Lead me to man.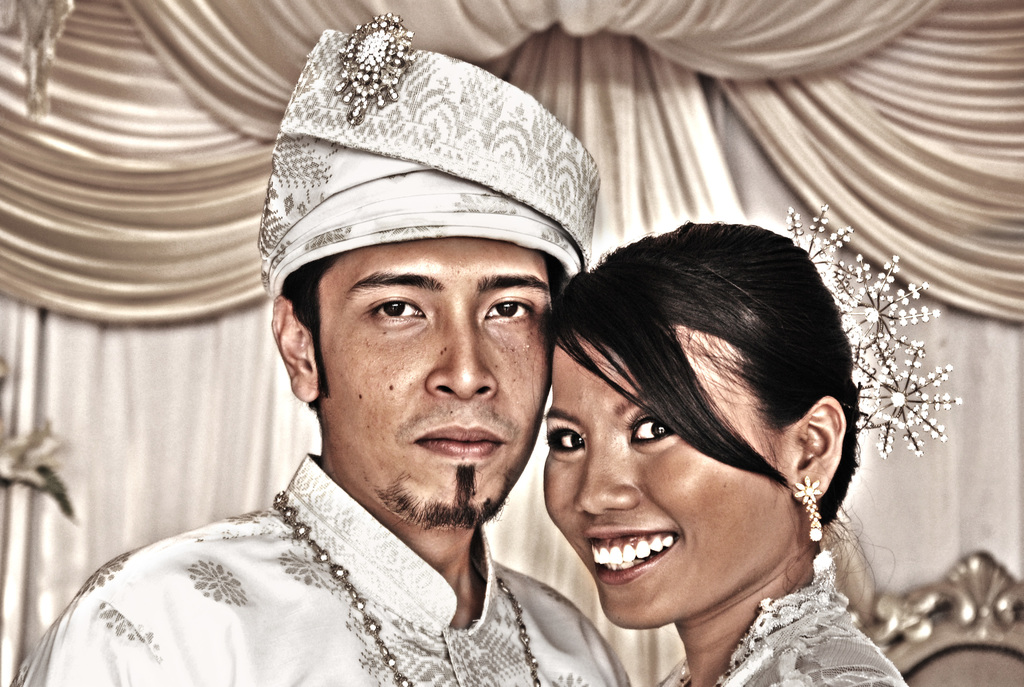
Lead to [9, 16, 633, 686].
